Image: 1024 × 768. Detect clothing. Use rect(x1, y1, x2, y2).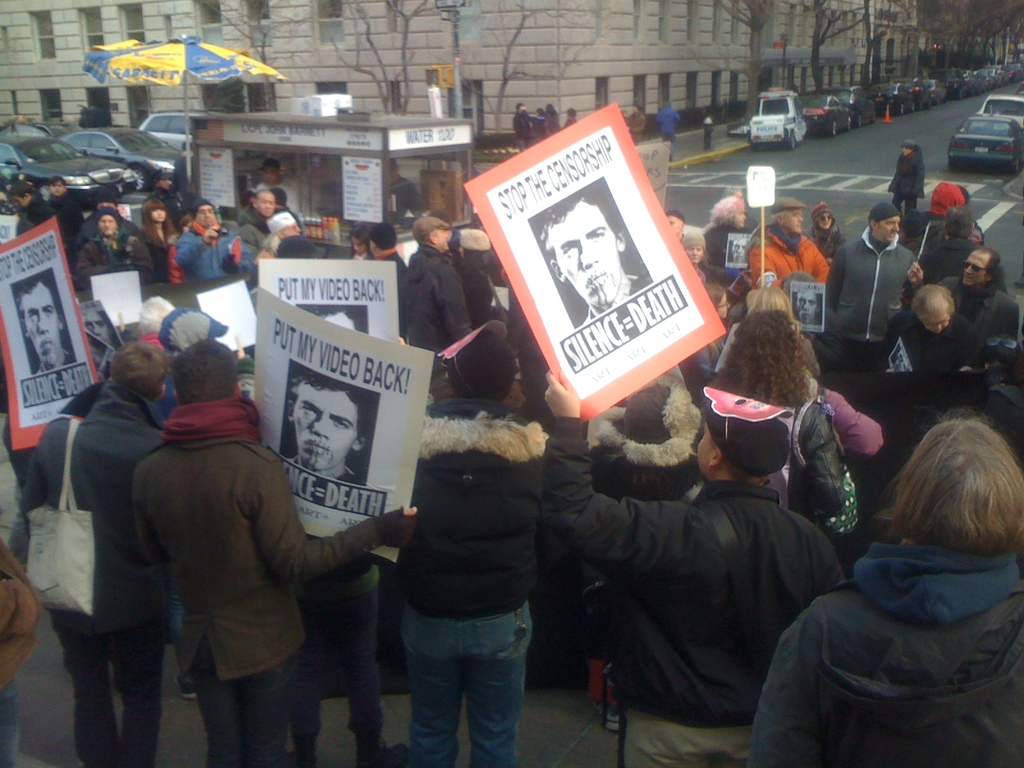
rect(171, 150, 197, 190).
